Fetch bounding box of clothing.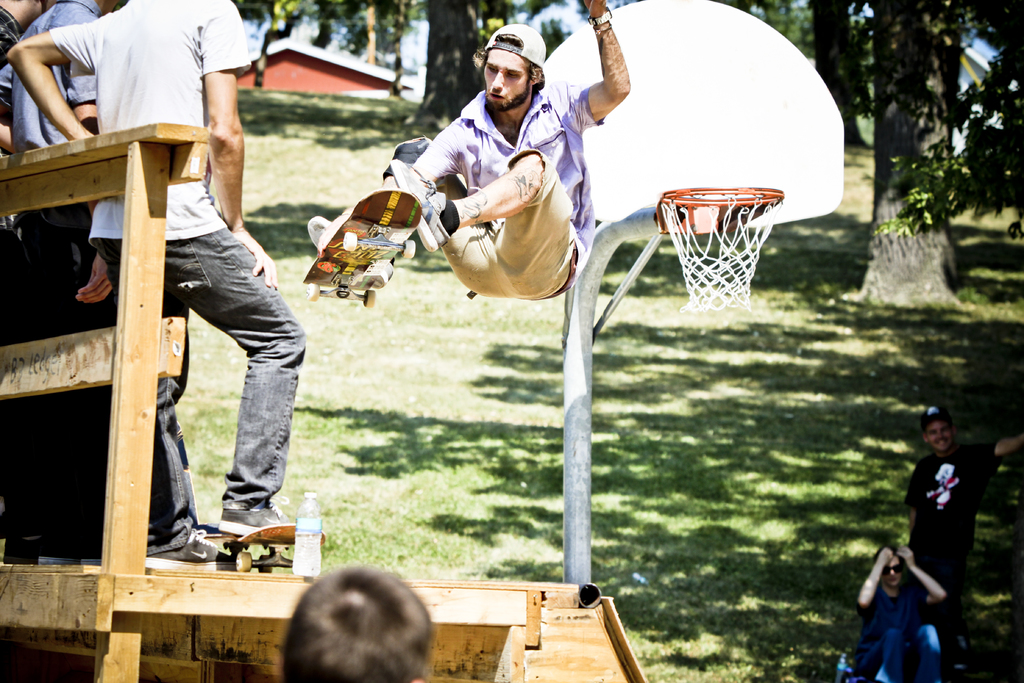
Bbox: bbox=(0, 0, 108, 554).
